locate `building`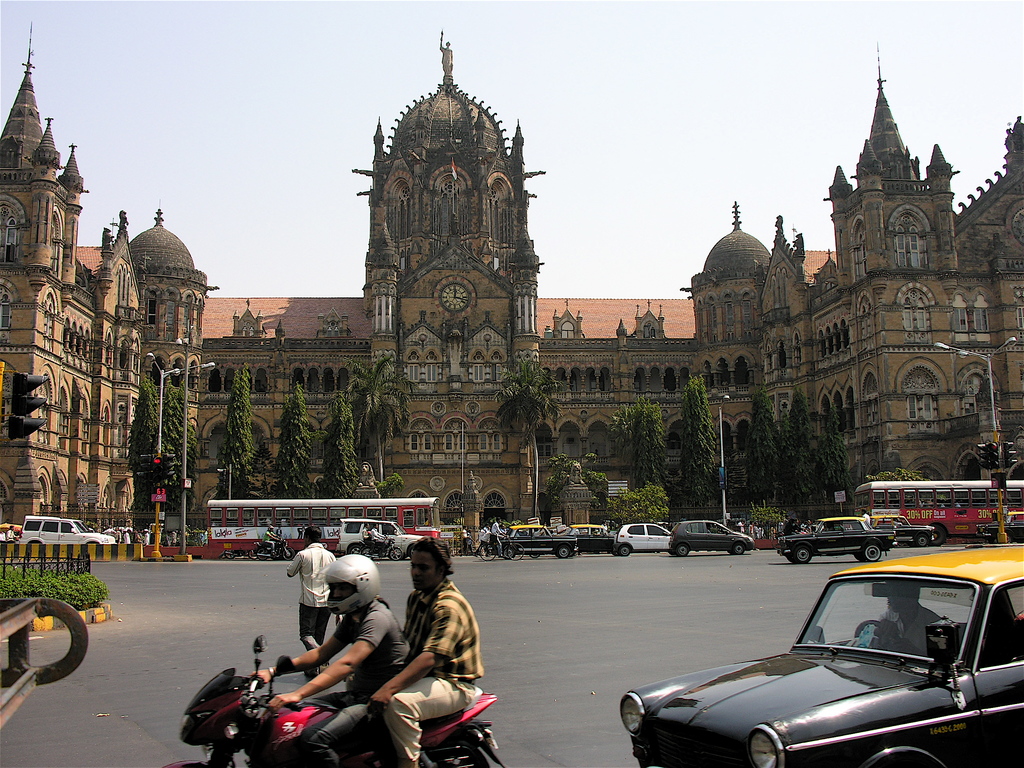
box(0, 26, 1023, 550)
